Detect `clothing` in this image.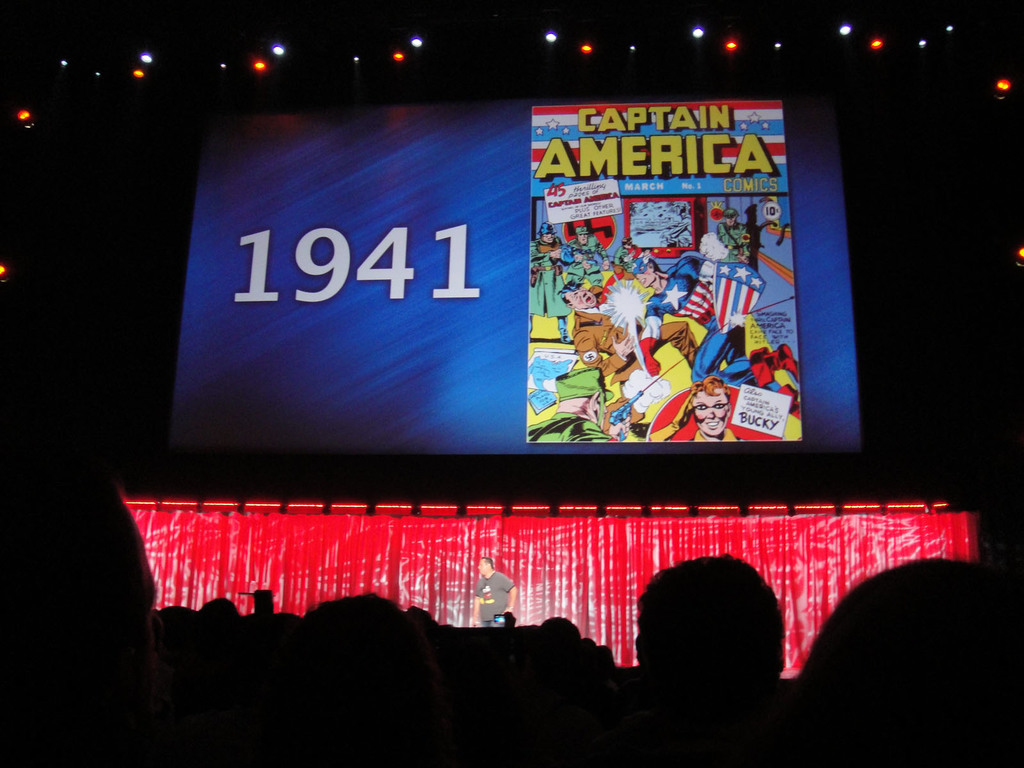
Detection: [558,239,604,288].
